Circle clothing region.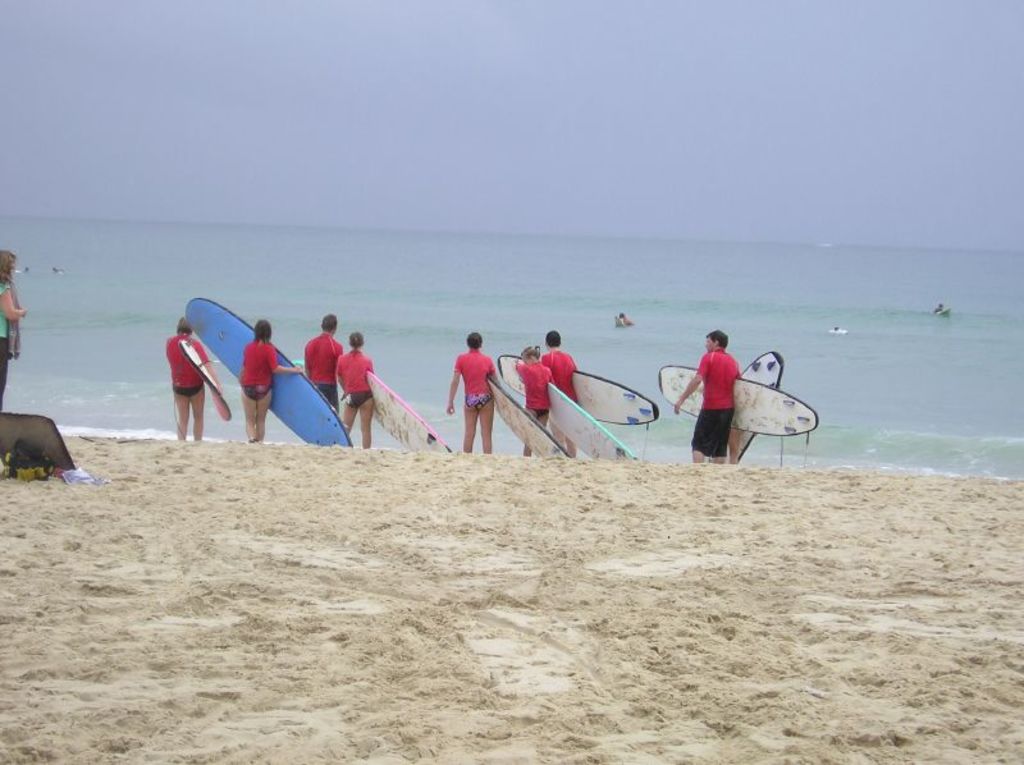
Region: 695,348,742,457.
